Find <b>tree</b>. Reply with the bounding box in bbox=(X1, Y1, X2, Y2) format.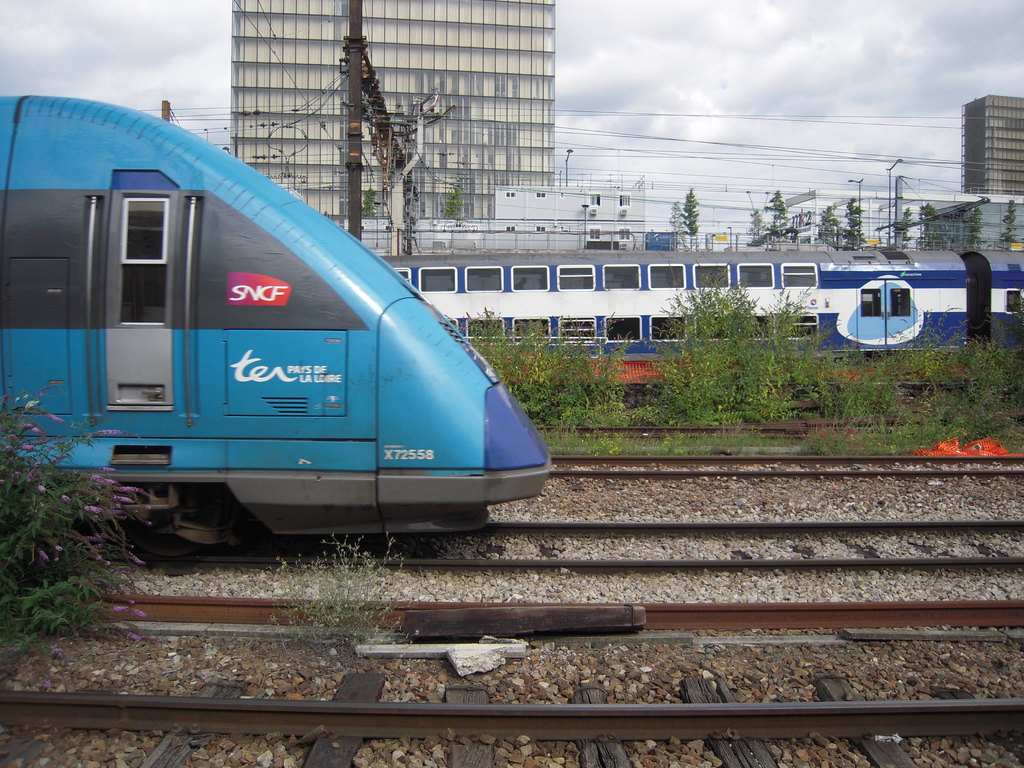
bbox=(807, 205, 842, 249).
